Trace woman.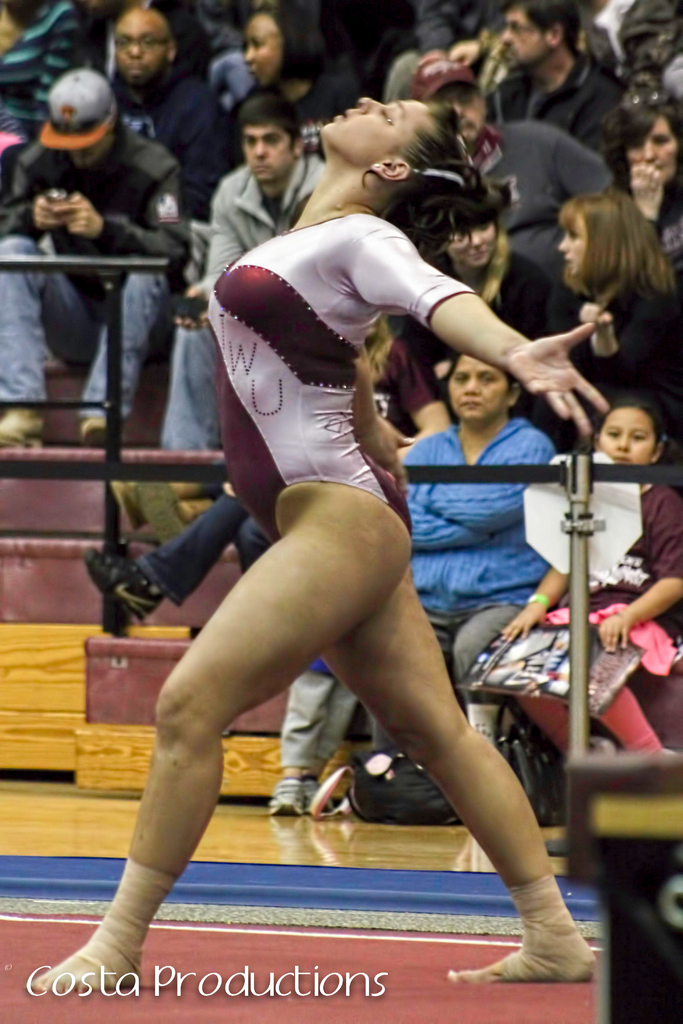
Traced to Rect(140, 104, 568, 963).
